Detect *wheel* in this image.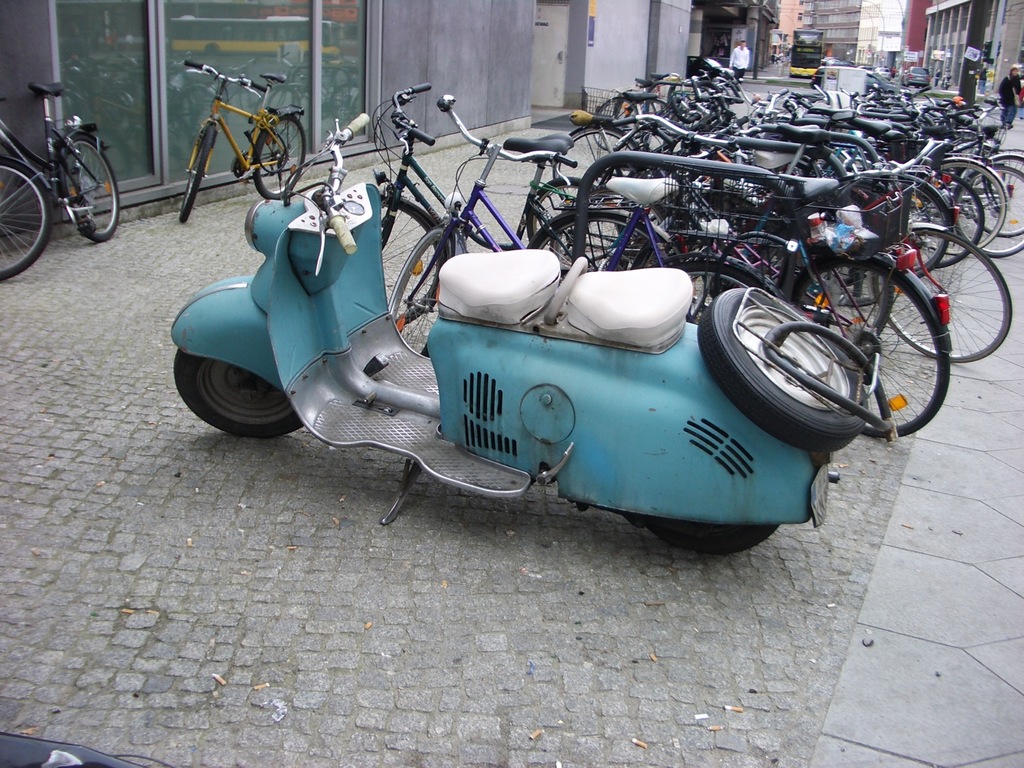
Detection: BBox(630, 514, 782, 555).
